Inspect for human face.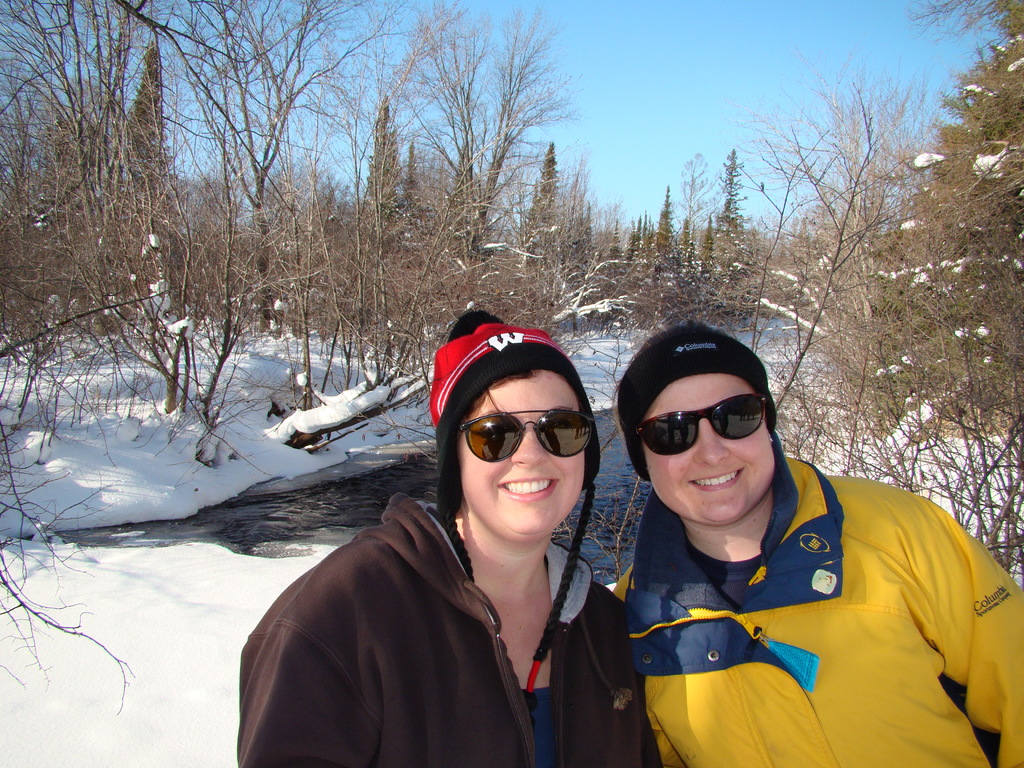
Inspection: bbox=(640, 373, 773, 529).
